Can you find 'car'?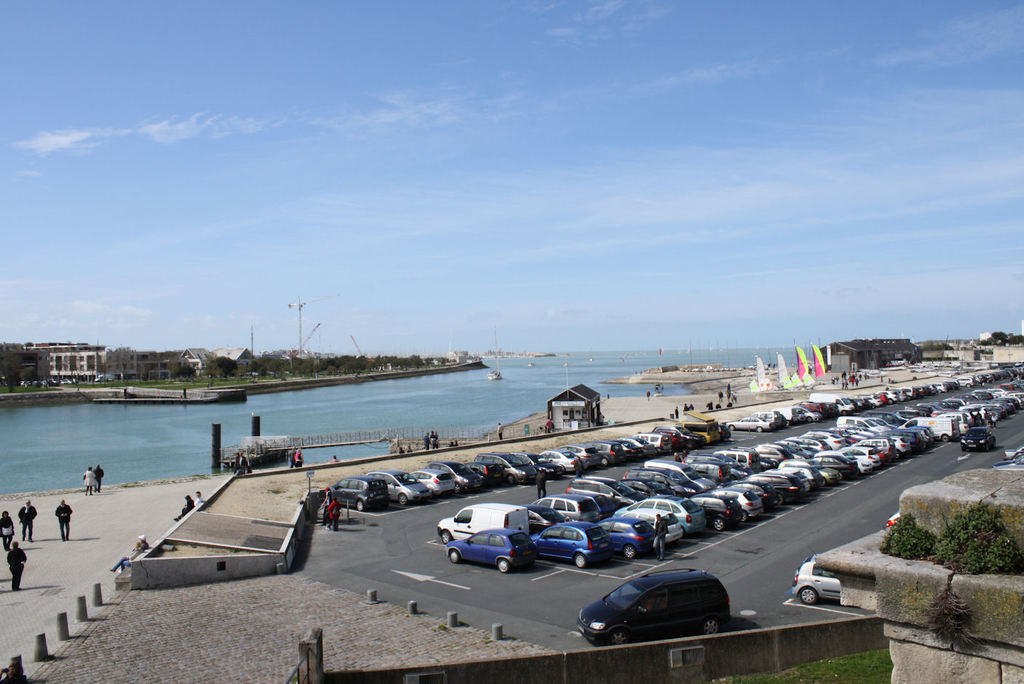
Yes, bounding box: box(582, 567, 751, 651).
